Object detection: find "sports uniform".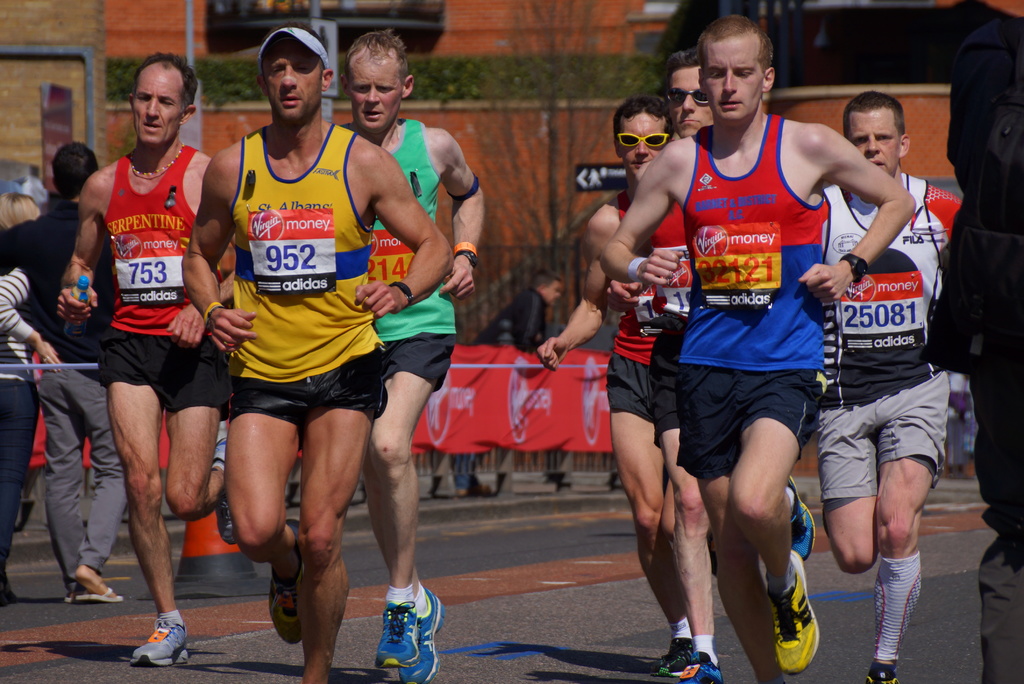
101 145 227 669.
